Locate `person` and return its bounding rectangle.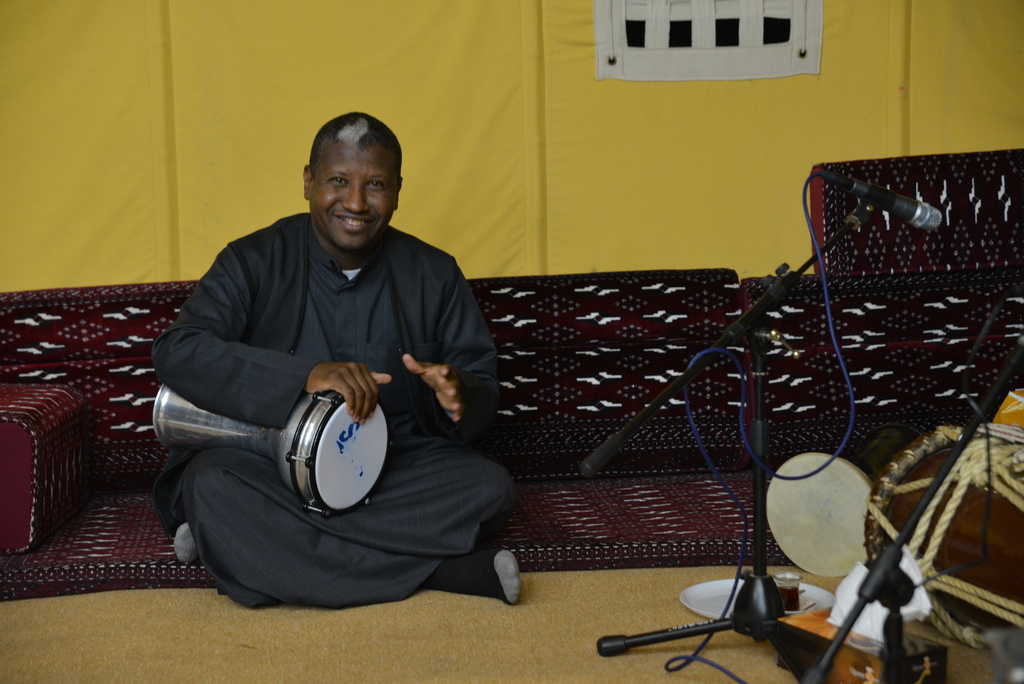
(x1=161, y1=100, x2=504, y2=612).
